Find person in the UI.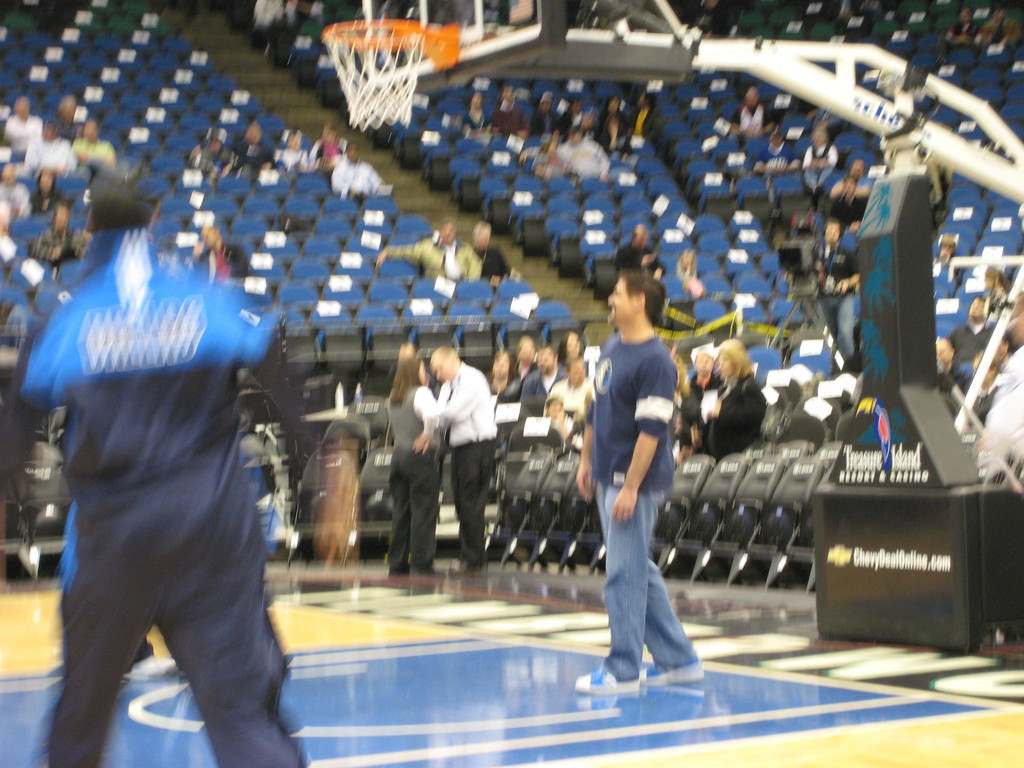
UI element at box(369, 213, 484, 284).
